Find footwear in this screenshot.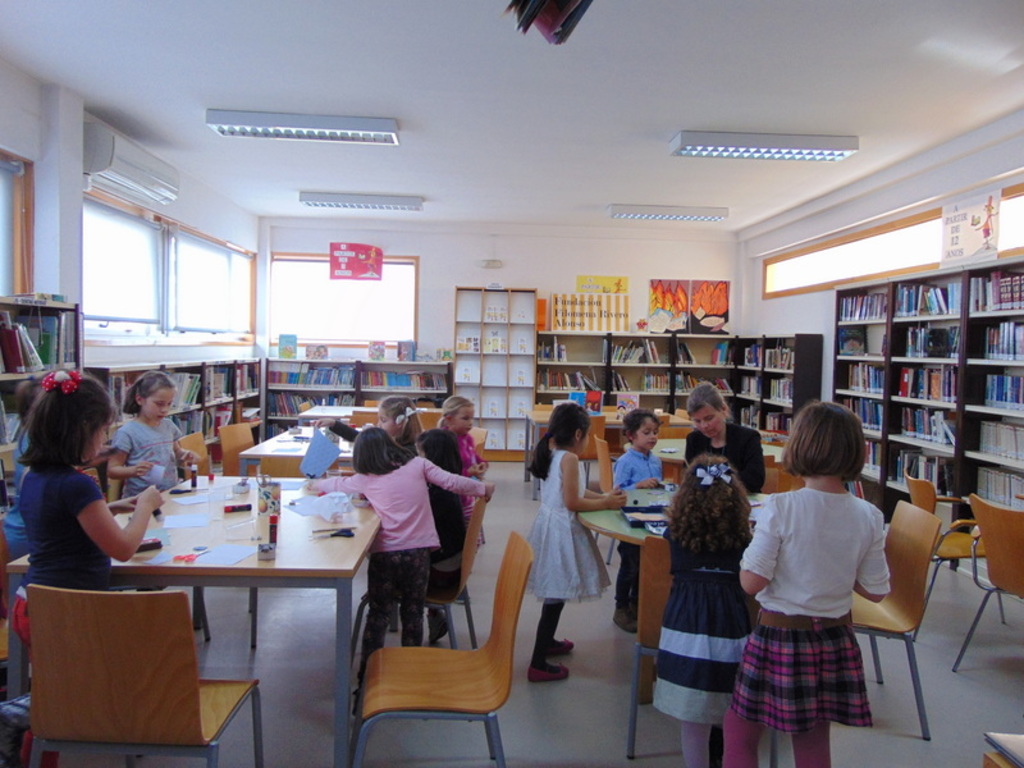
The bounding box for footwear is <region>561, 636, 577, 652</region>.
